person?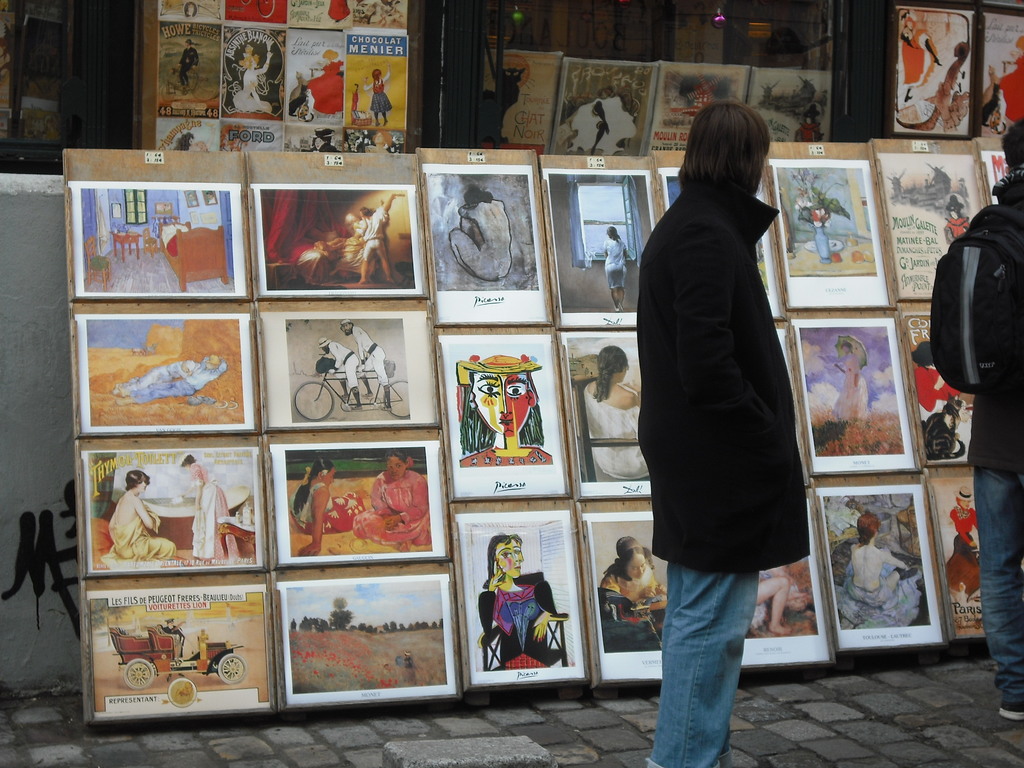
locate(846, 507, 911, 607)
